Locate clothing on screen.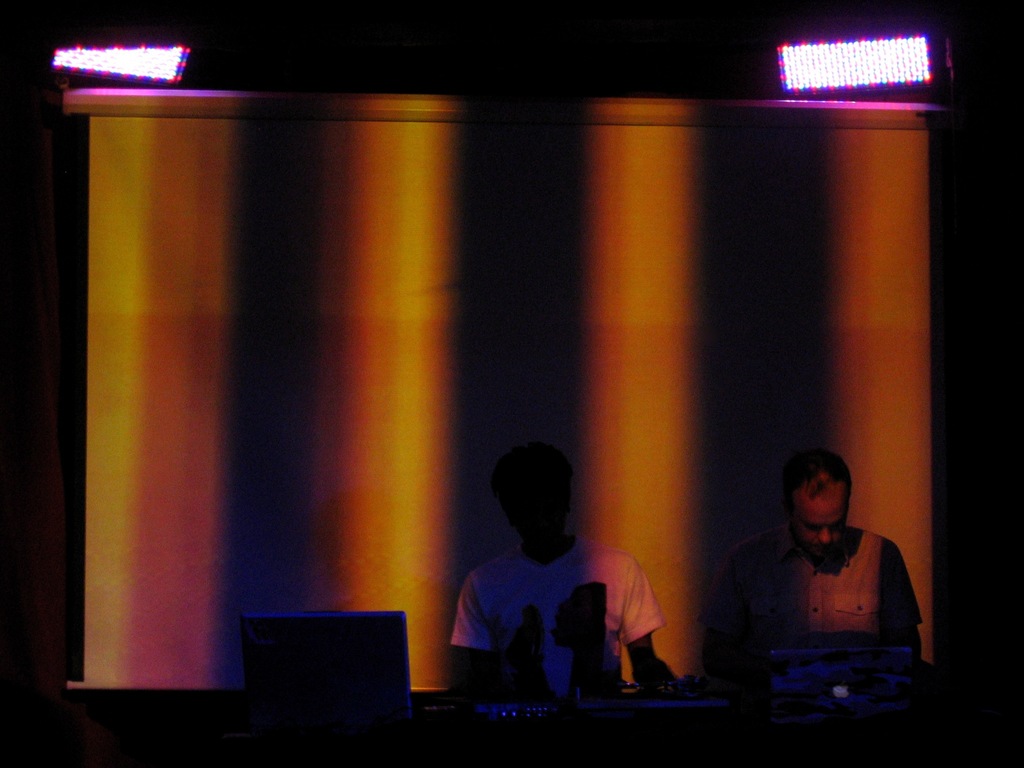
On screen at <region>447, 529, 662, 712</region>.
